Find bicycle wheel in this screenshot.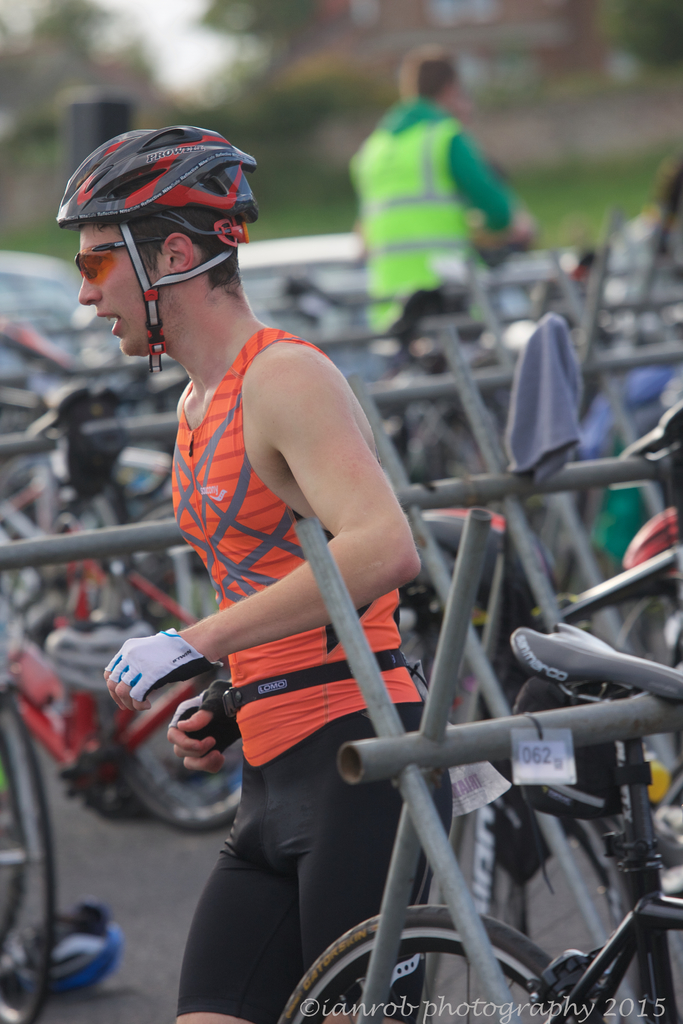
The bounding box for bicycle wheel is [280,904,602,1022].
